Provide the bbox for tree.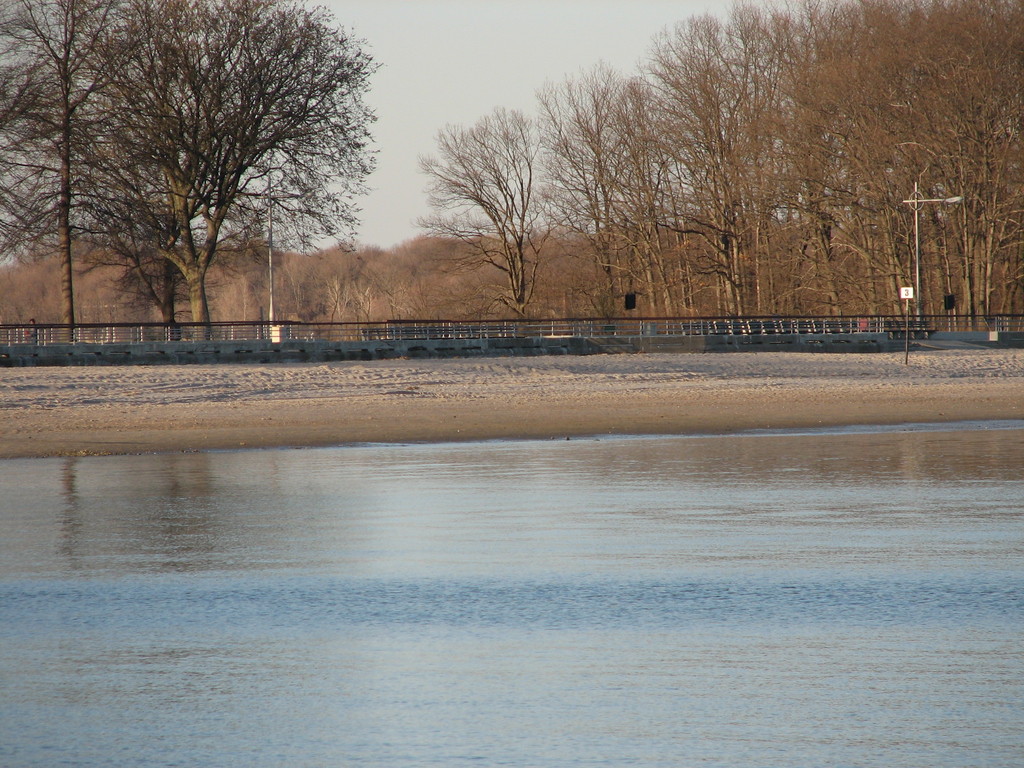
region(265, 232, 305, 326).
